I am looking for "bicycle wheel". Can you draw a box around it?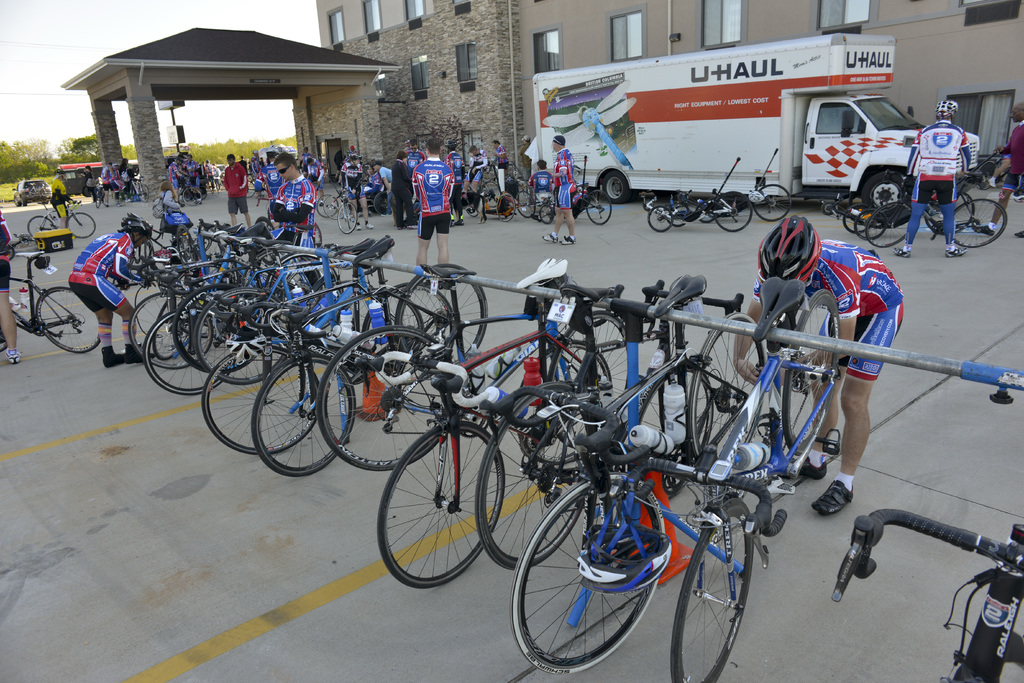
Sure, the bounding box is x1=353, y1=288, x2=428, y2=341.
